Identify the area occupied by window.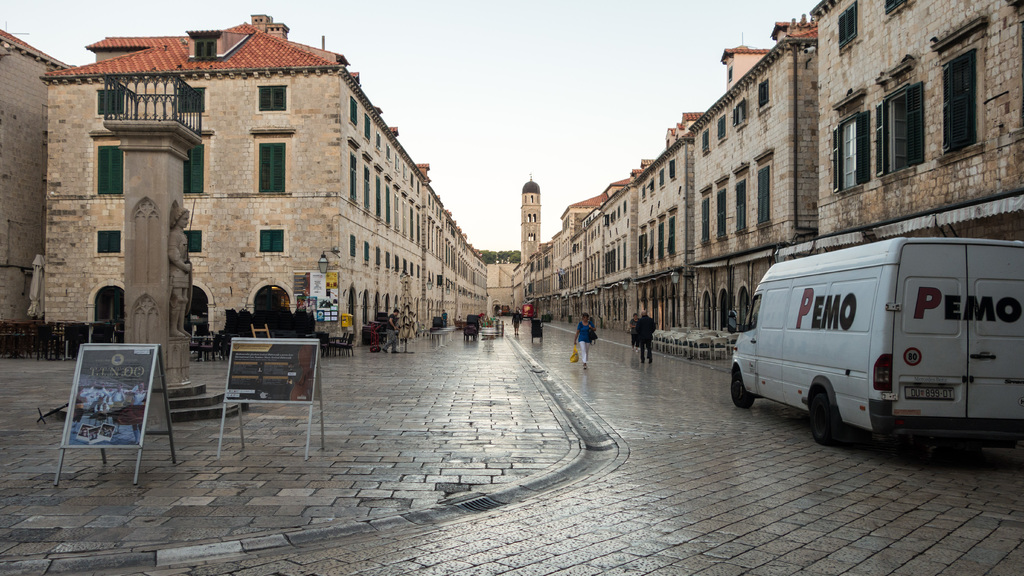
Area: crop(932, 46, 976, 156).
